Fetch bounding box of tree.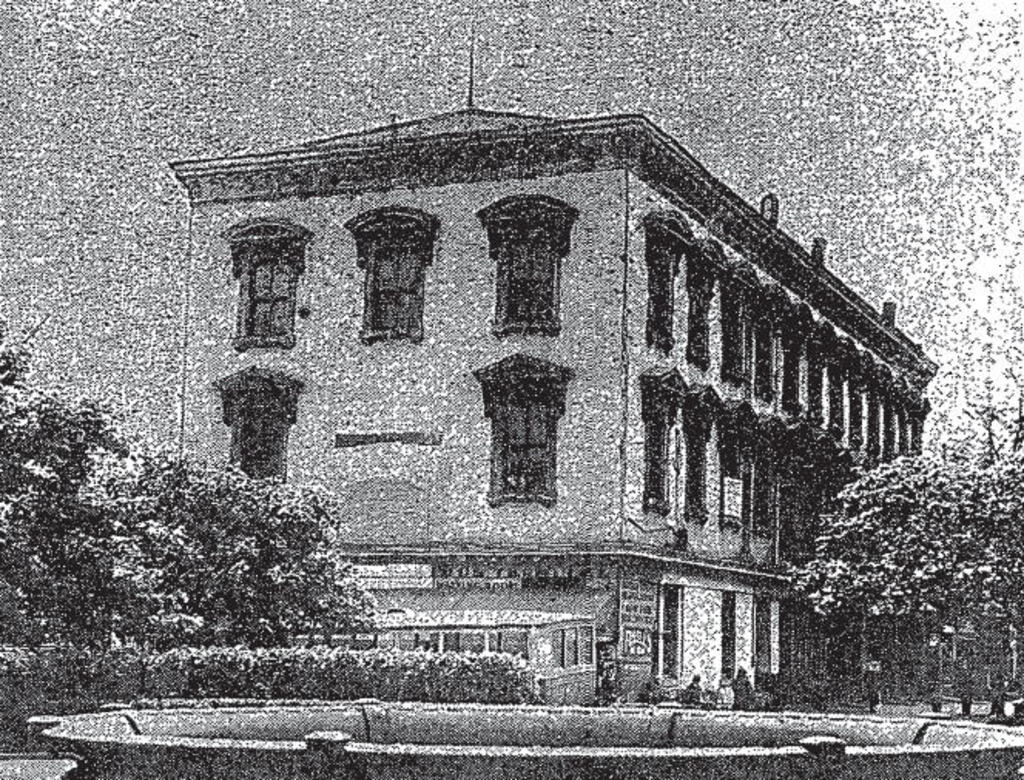
Bbox: (782, 452, 1022, 717).
